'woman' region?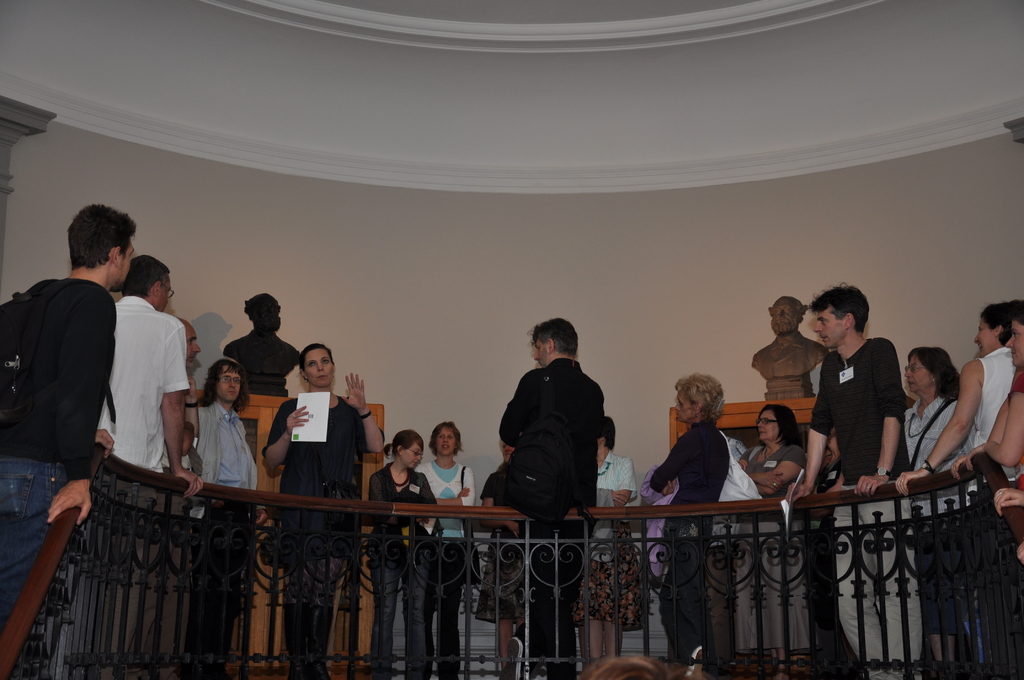
bbox(905, 345, 987, 679)
